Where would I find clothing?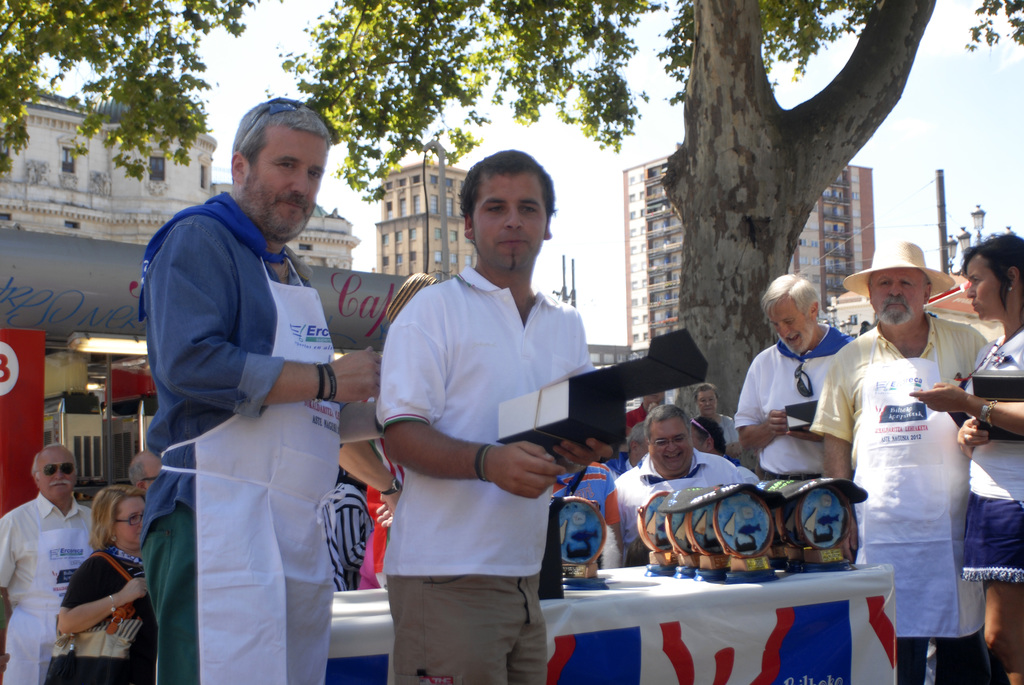
At BBox(556, 464, 615, 565).
